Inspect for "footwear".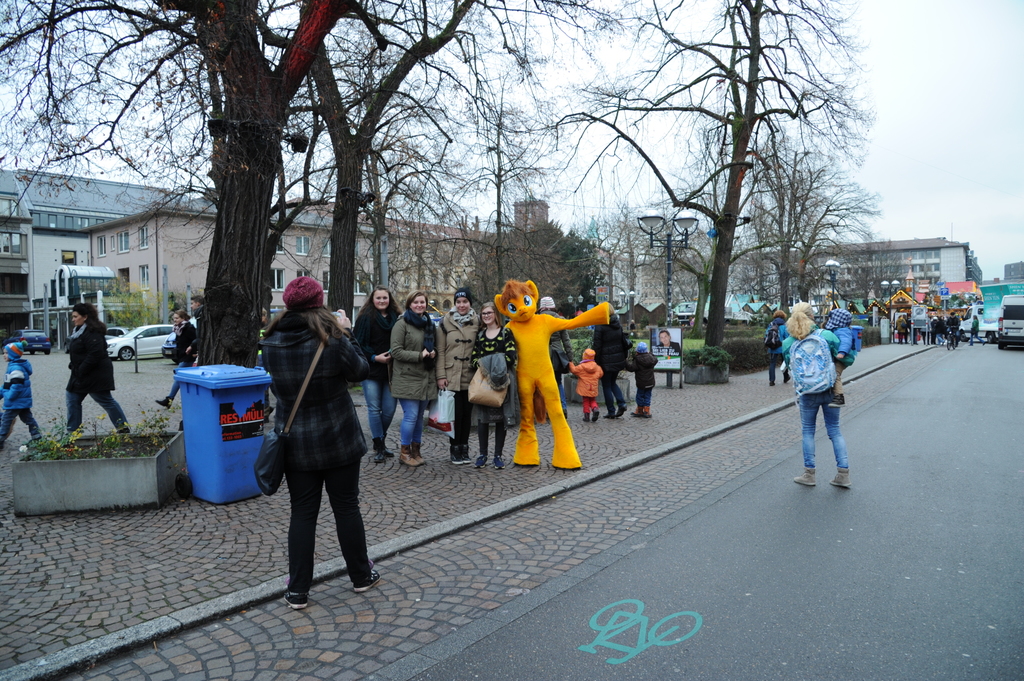
Inspection: <box>396,447,417,466</box>.
